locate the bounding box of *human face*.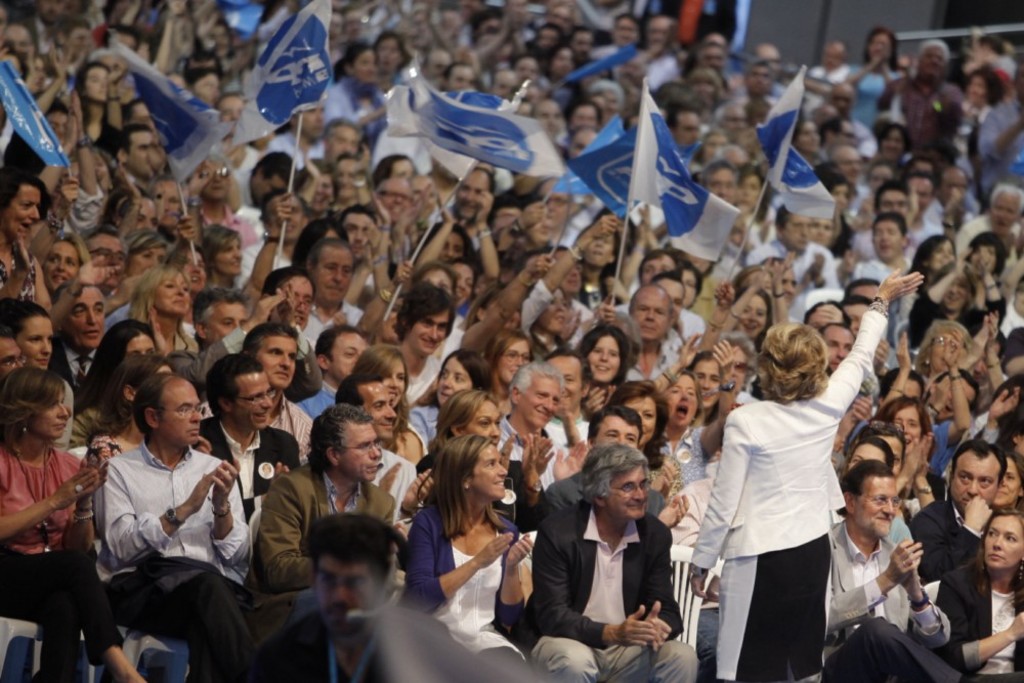
Bounding box: (x1=554, y1=357, x2=580, y2=411).
